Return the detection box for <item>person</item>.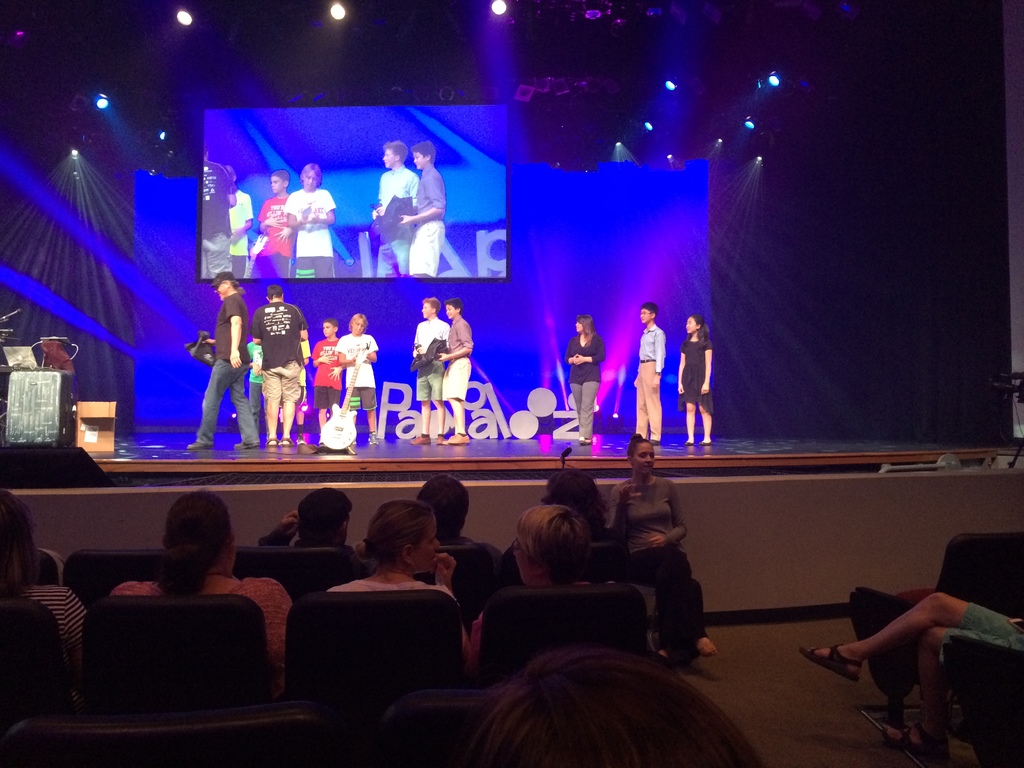
{"x1": 469, "y1": 504, "x2": 605, "y2": 643}.
